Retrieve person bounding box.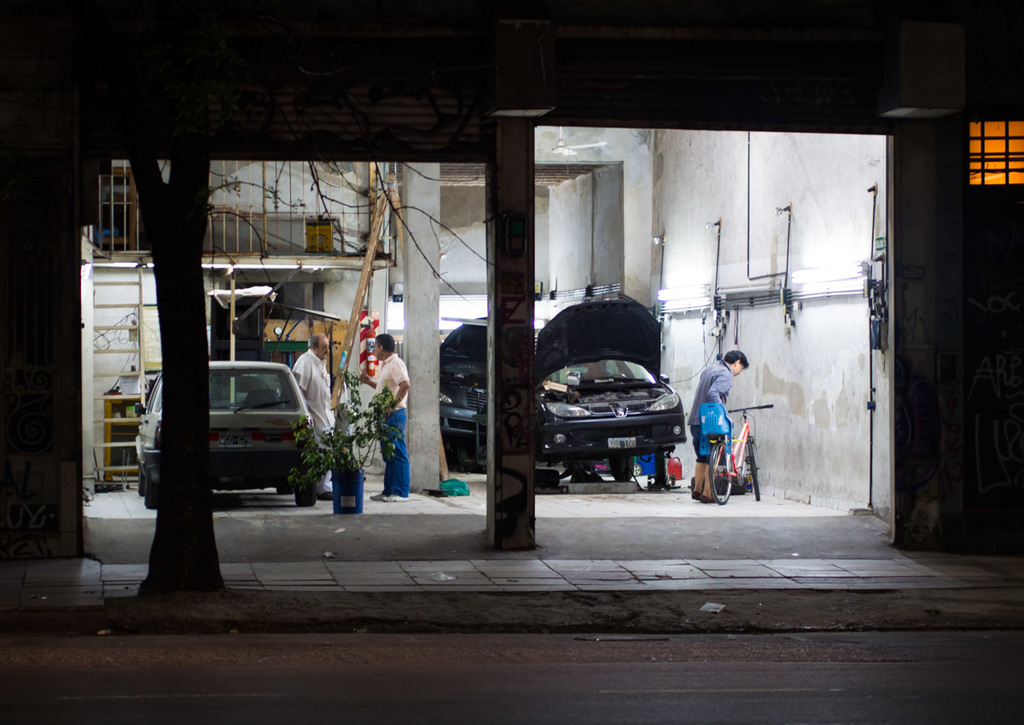
Bounding box: <region>292, 331, 334, 493</region>.
